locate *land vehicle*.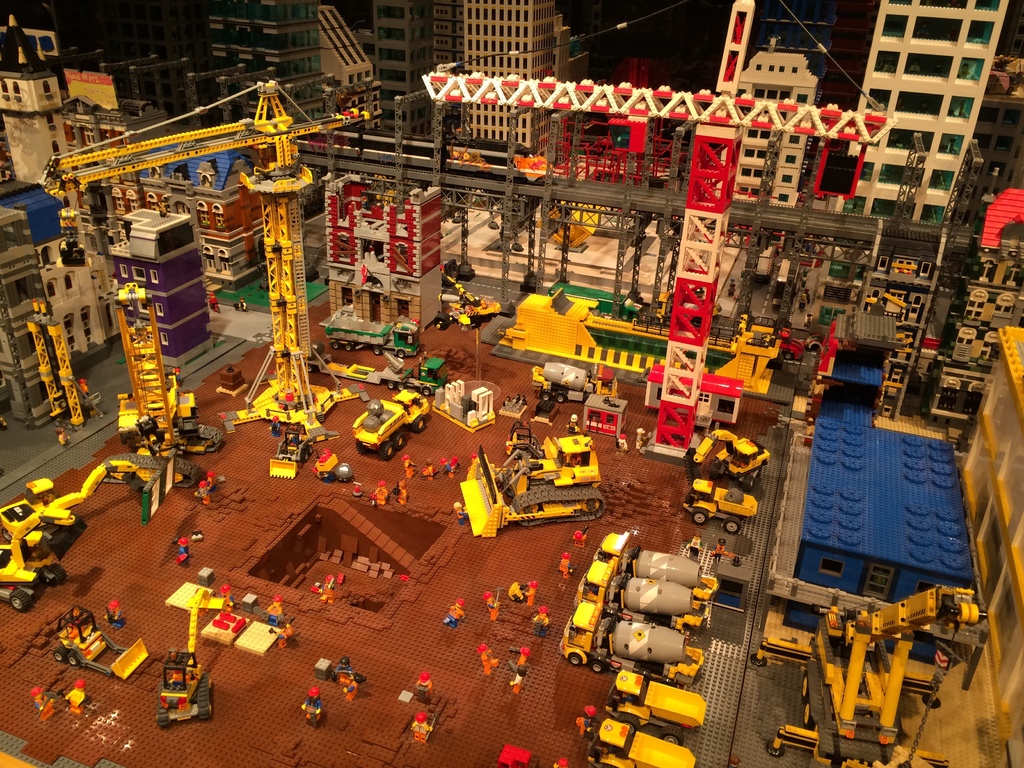
Bounding box: box=[458, 415, 600, 533].
